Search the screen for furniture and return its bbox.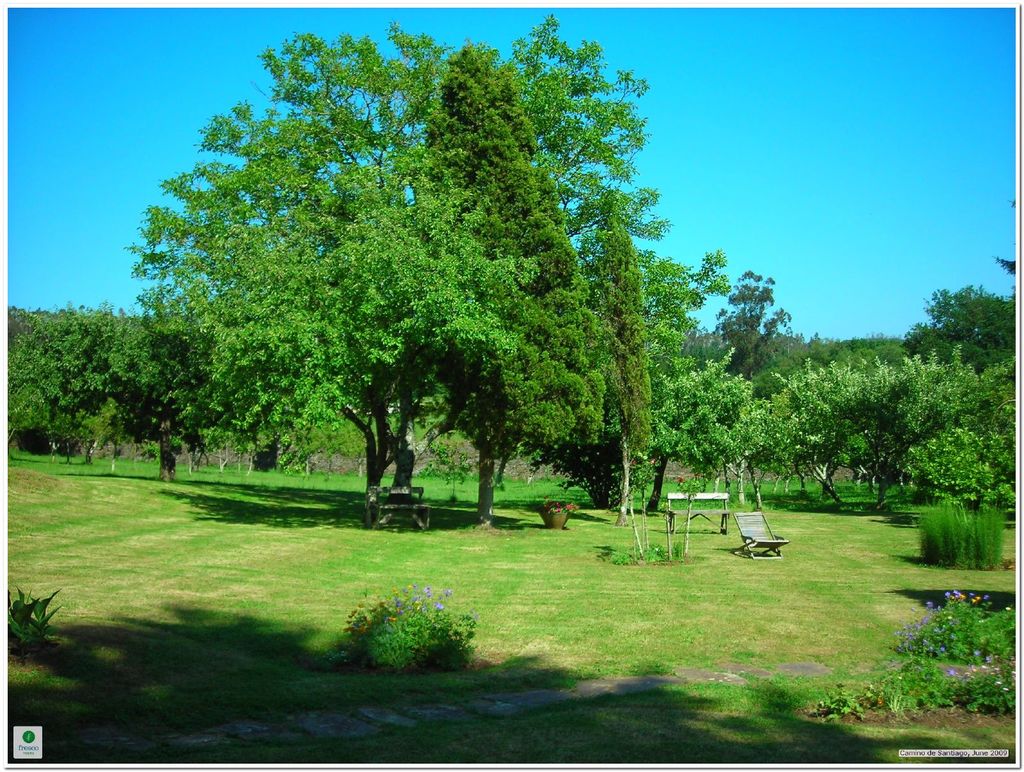
Found: [365,484,435,531].
